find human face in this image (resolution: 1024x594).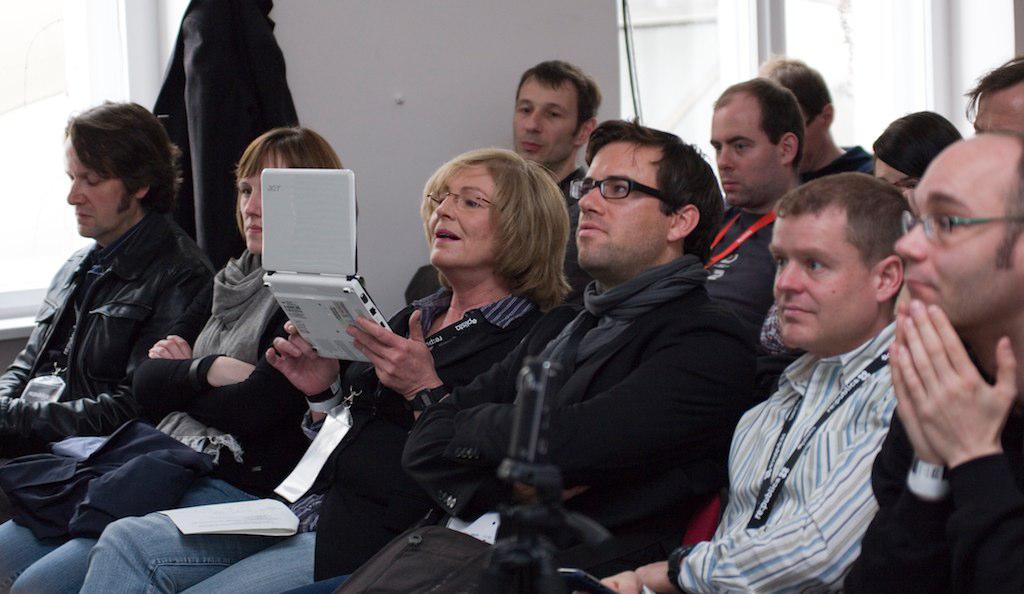
(x1=431, y1=165, x2=496, y2=265).
